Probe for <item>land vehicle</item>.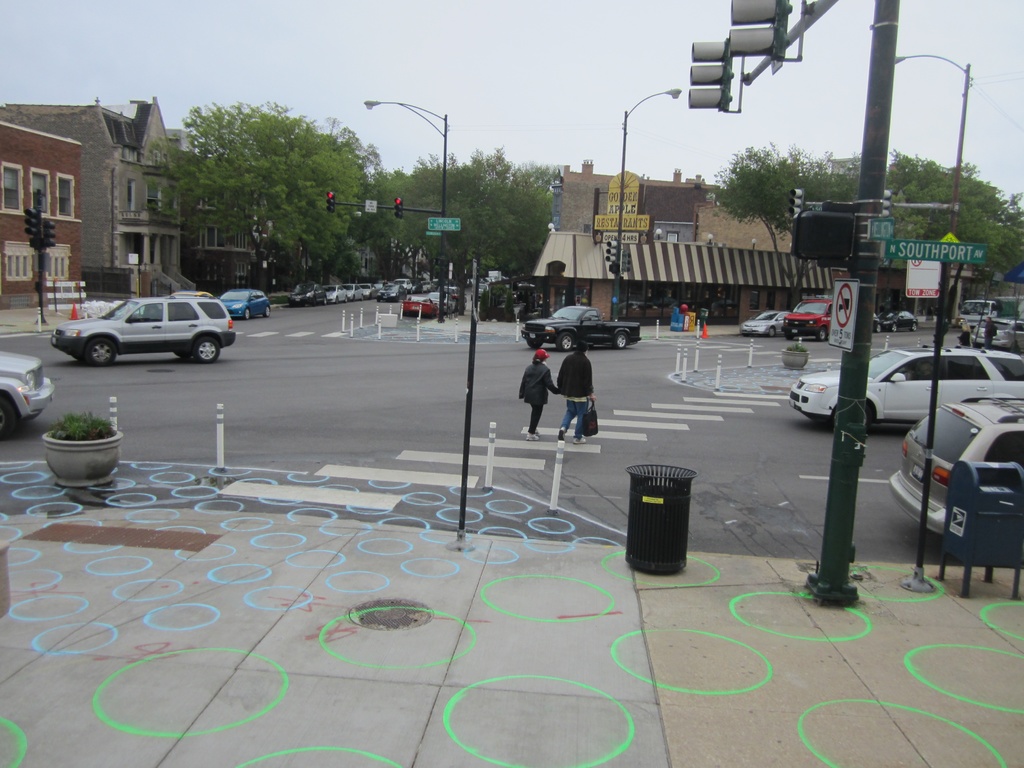
Probe result: bbox(372, 279, 384, 294).
